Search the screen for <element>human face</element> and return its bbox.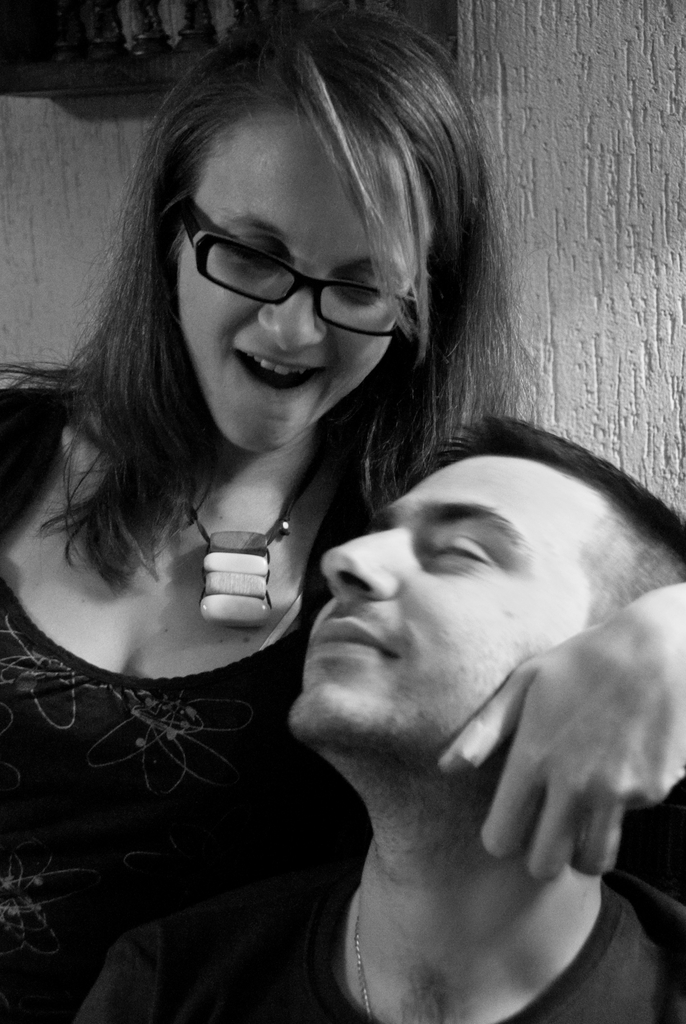
Found: 290/455/610/739.
